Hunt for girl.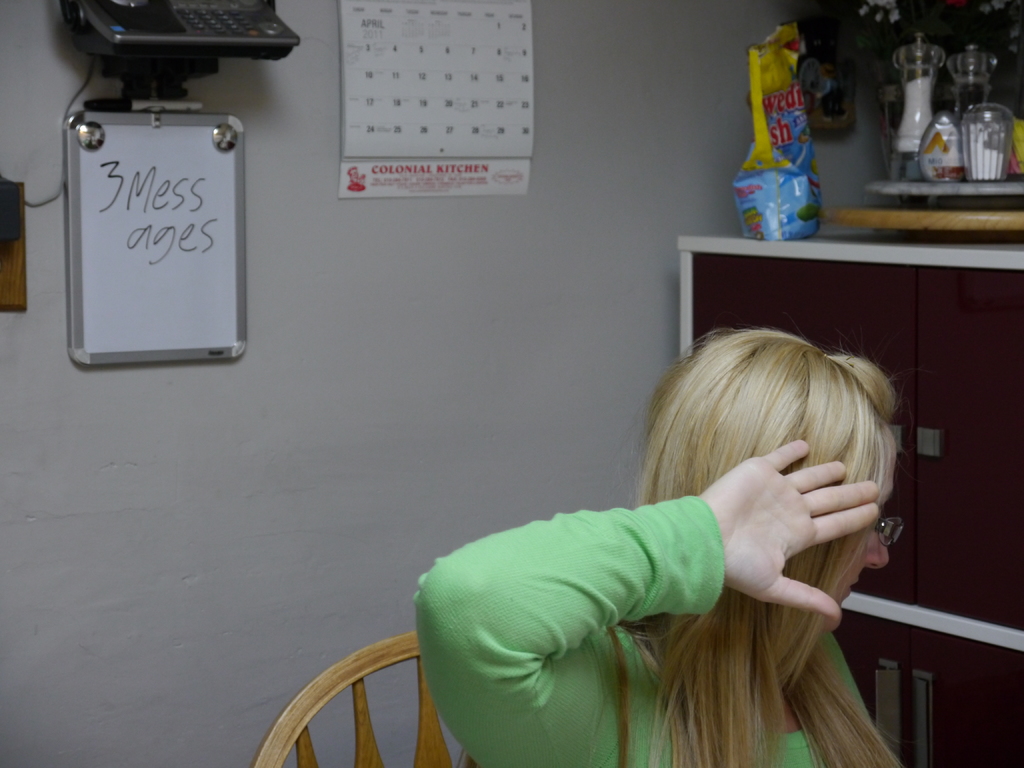
Hunted down at 415:330:904:767.
